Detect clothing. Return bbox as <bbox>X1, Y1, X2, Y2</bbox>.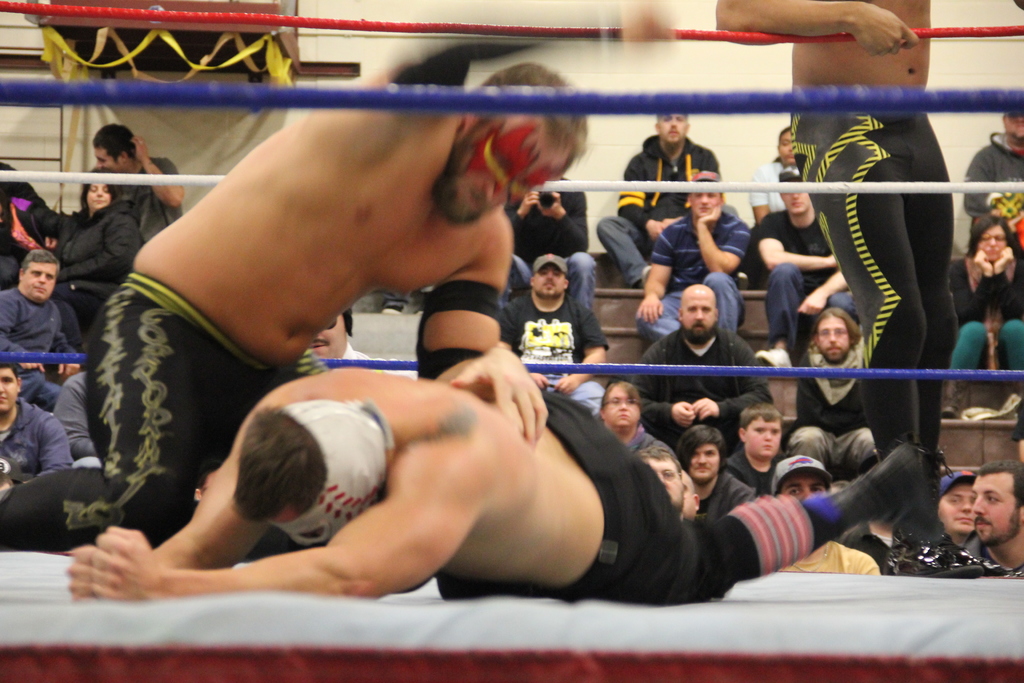
<bbox>592, 125, 723, 281</bbox>.
